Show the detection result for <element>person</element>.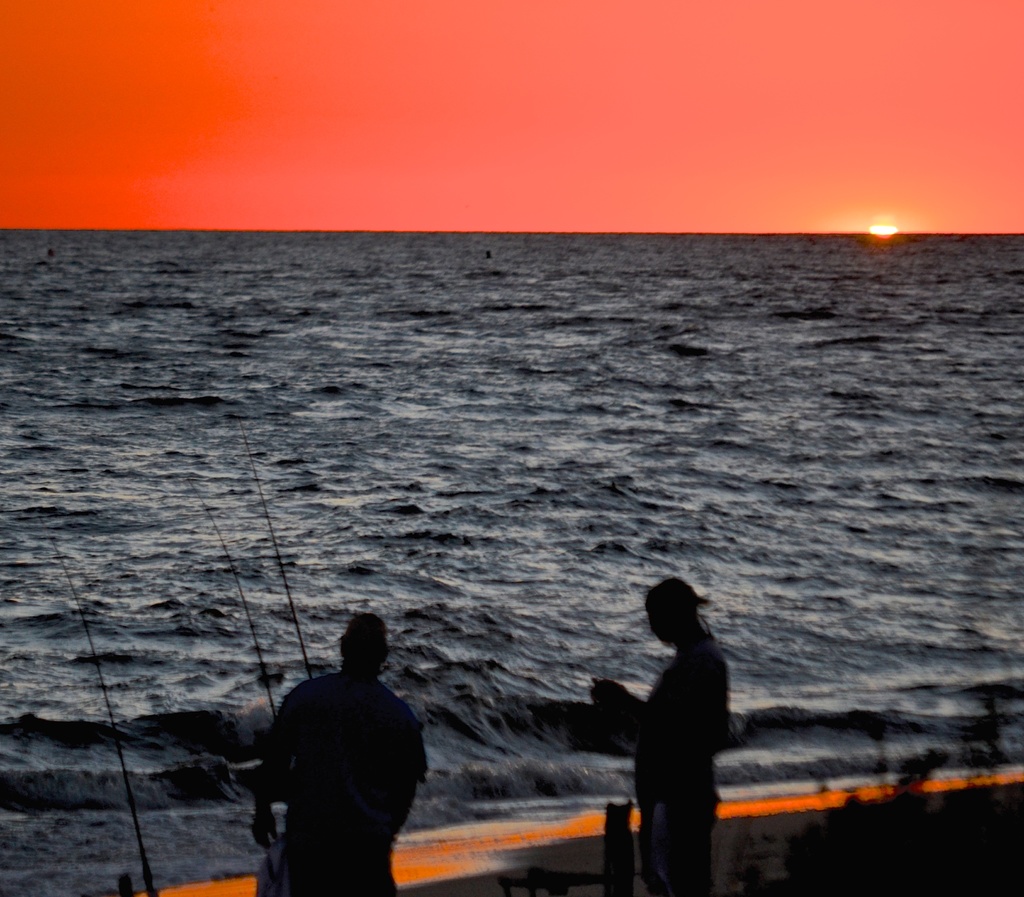
253:616:428:896.
